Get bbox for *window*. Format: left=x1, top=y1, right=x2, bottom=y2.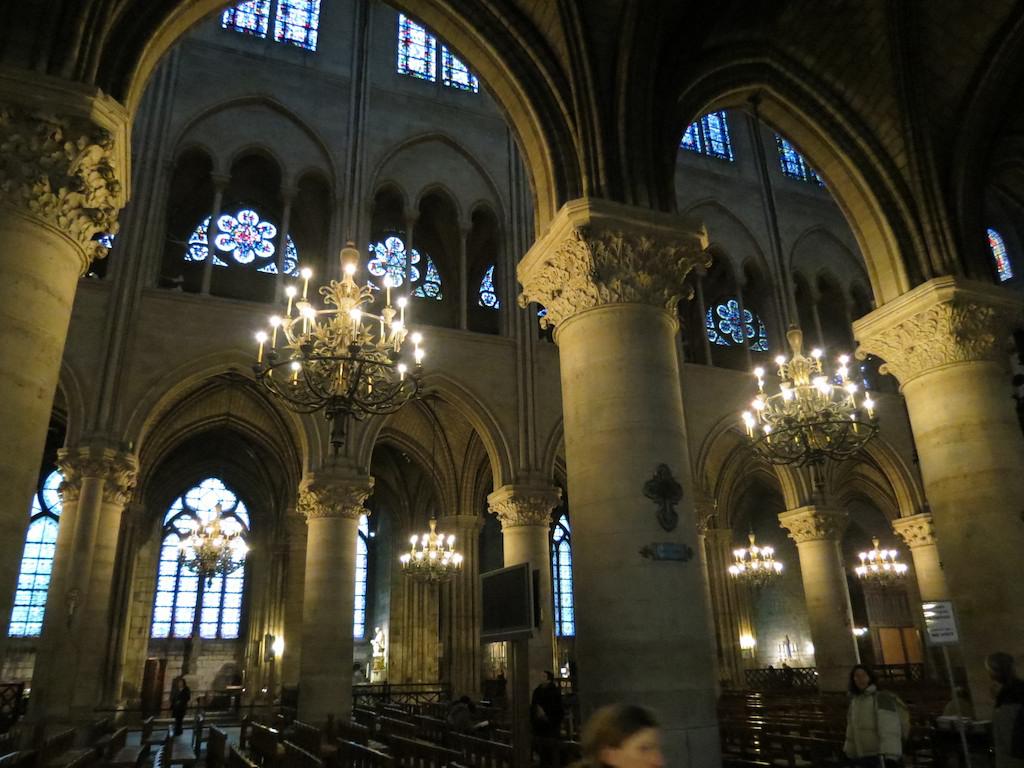
left=365, top=225, right=445, bottom=304.
